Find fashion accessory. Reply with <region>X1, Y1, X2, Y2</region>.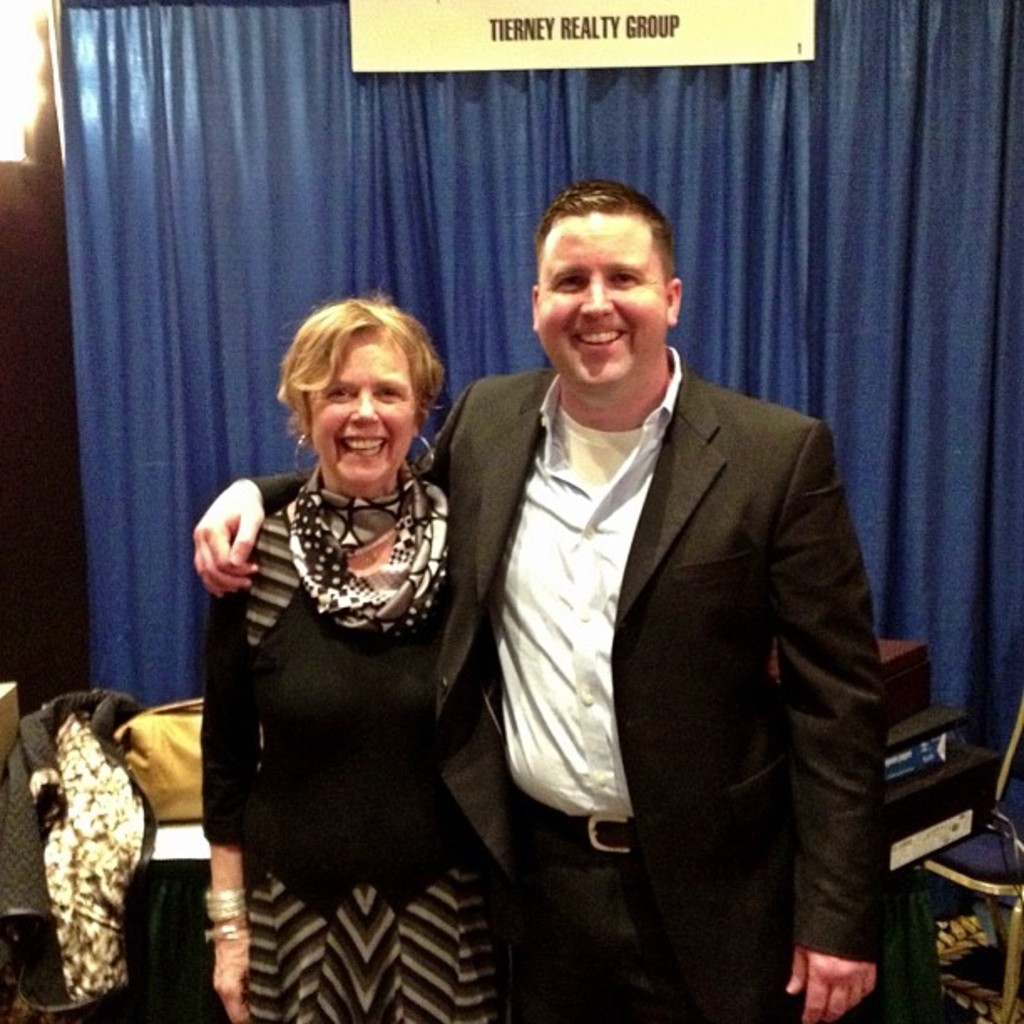
<region>281, 465, 452, 641</region>.
